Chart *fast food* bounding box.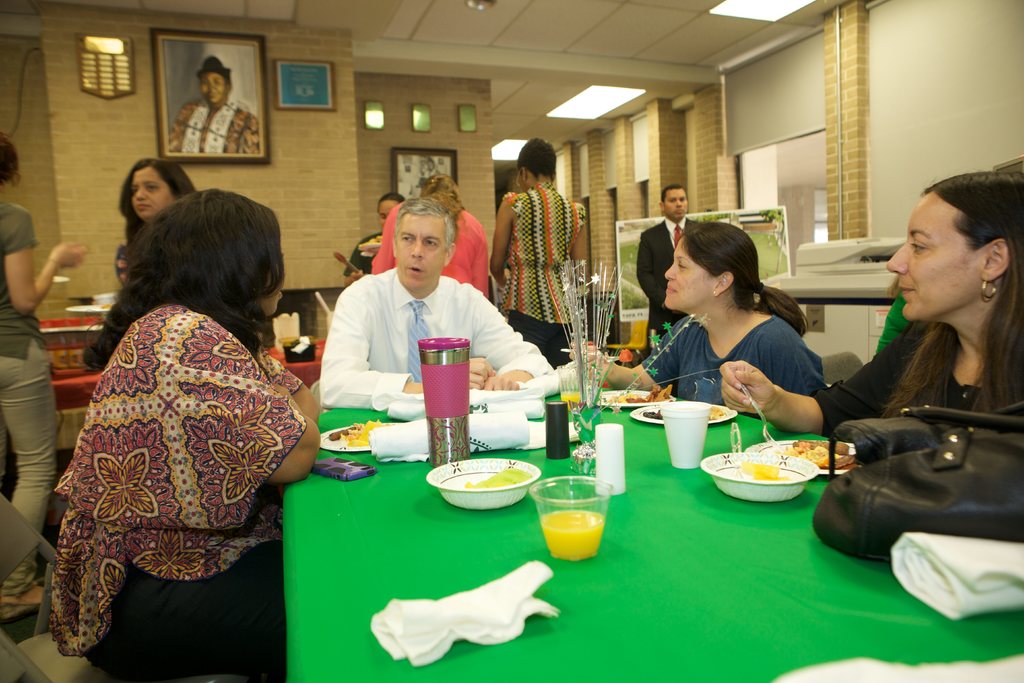
Charted: box=[621, 381, 675, 408].
